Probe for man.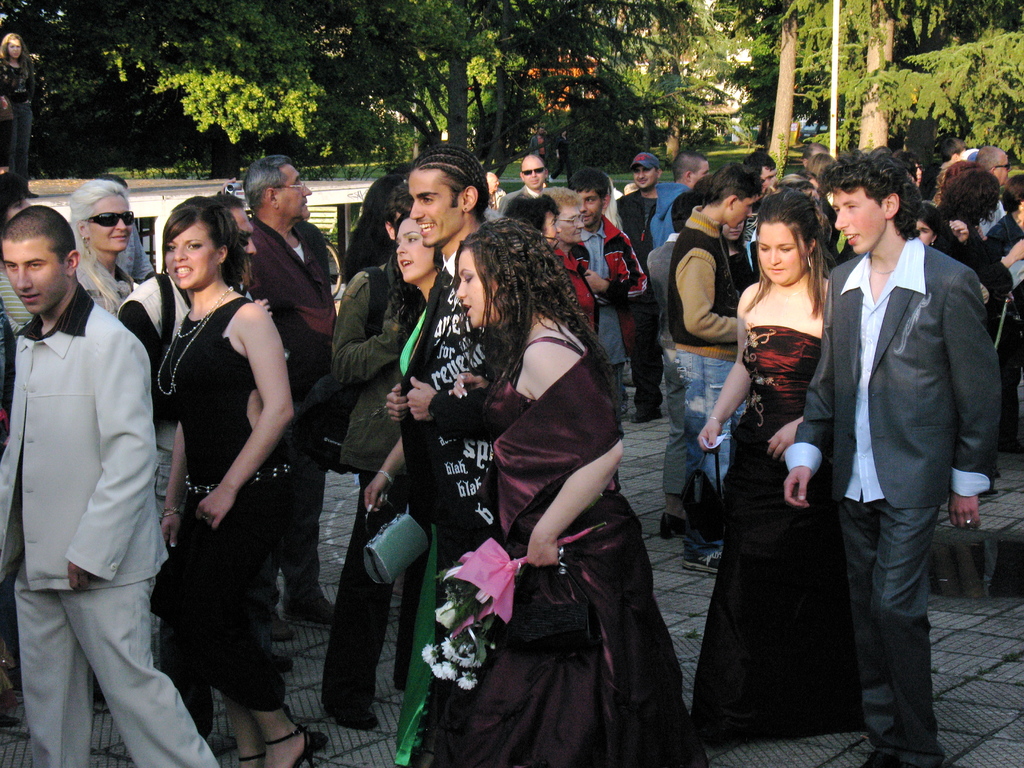
Probe result: pyautogui.locateOnScreen(384, 140, 492, 767).
